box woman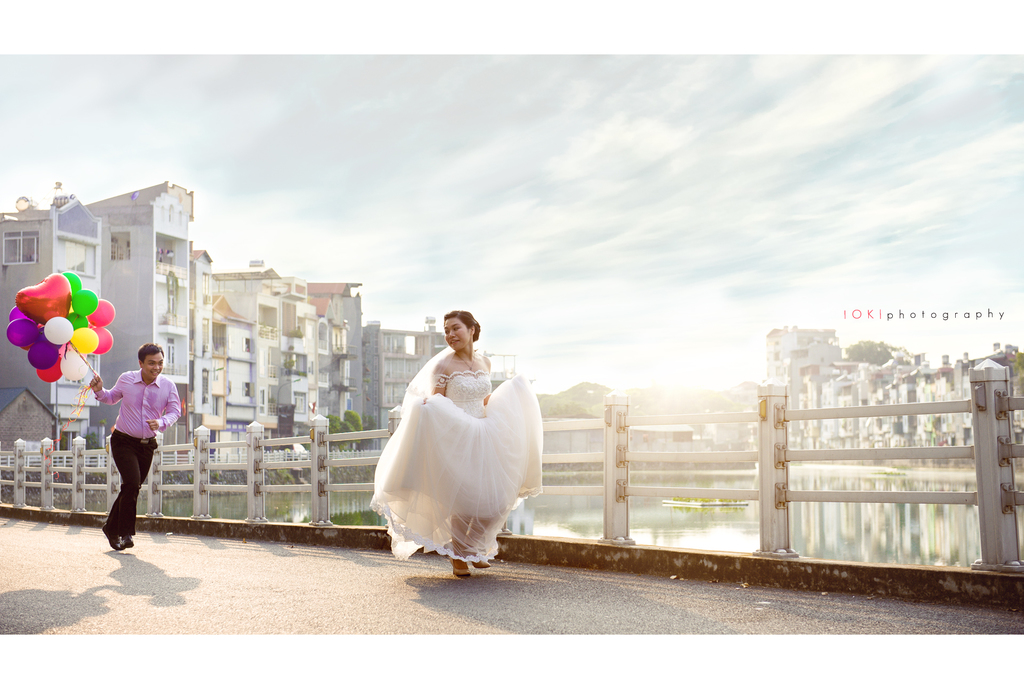
region(374, 308, 531, 576)
